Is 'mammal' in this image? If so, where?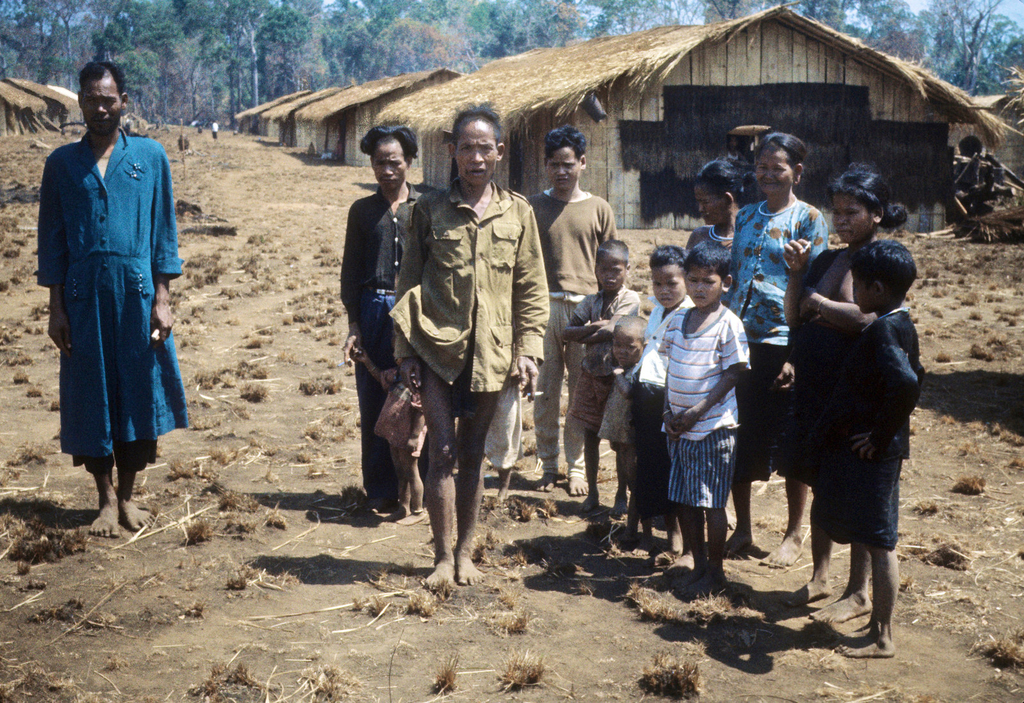
Yes, at (593,317,647,558).
